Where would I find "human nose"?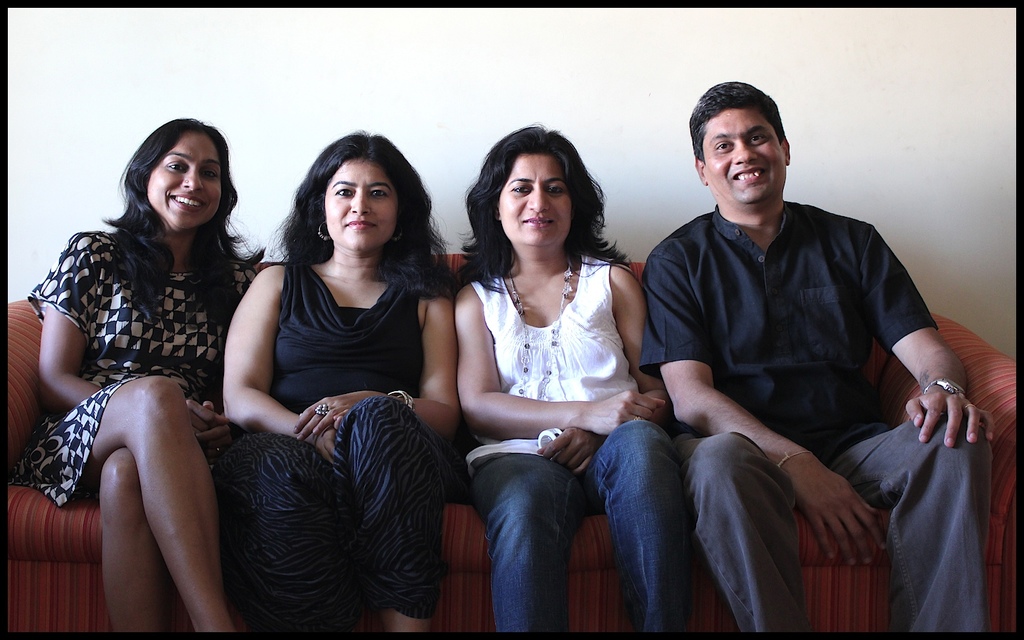
At {"x1": 728, "y1": 139, "x2": 756, "y2": 165}.
